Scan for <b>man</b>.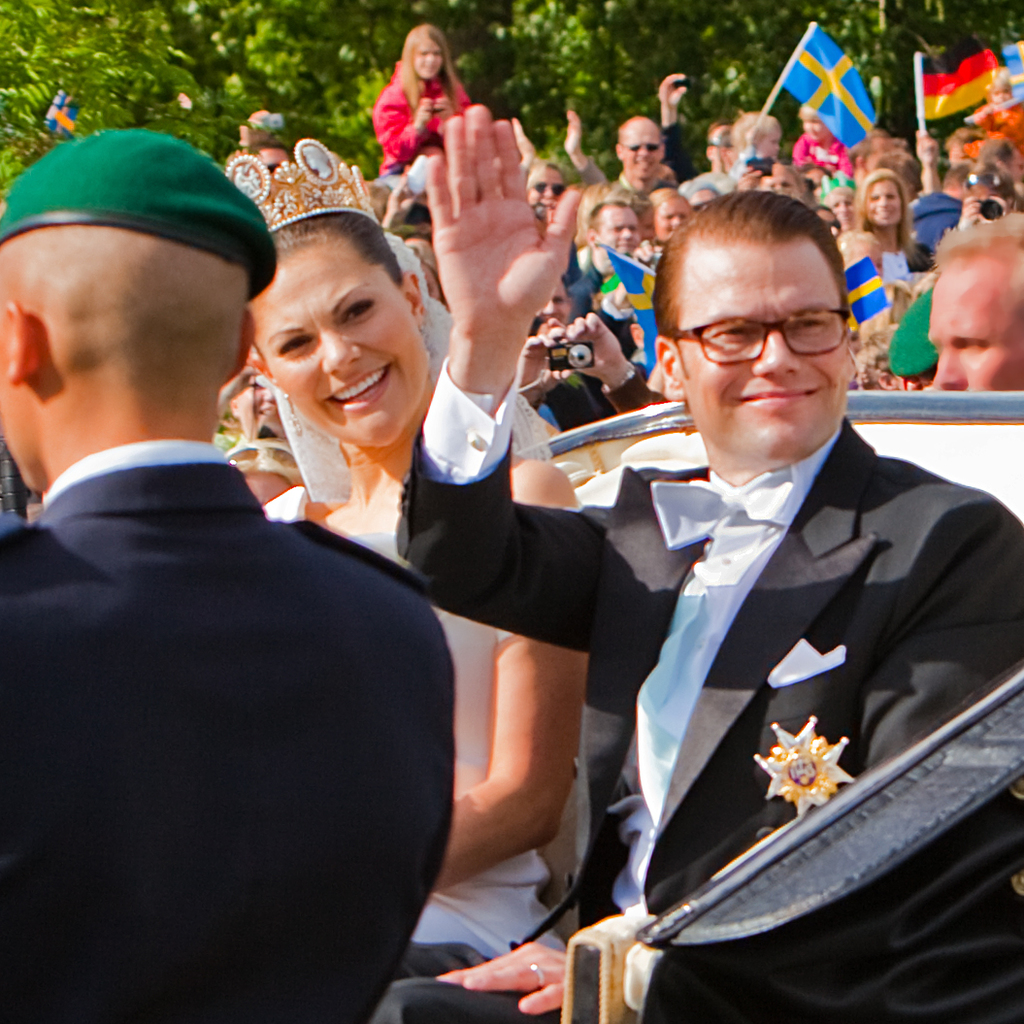
Scan result: 575 106 681 215.
